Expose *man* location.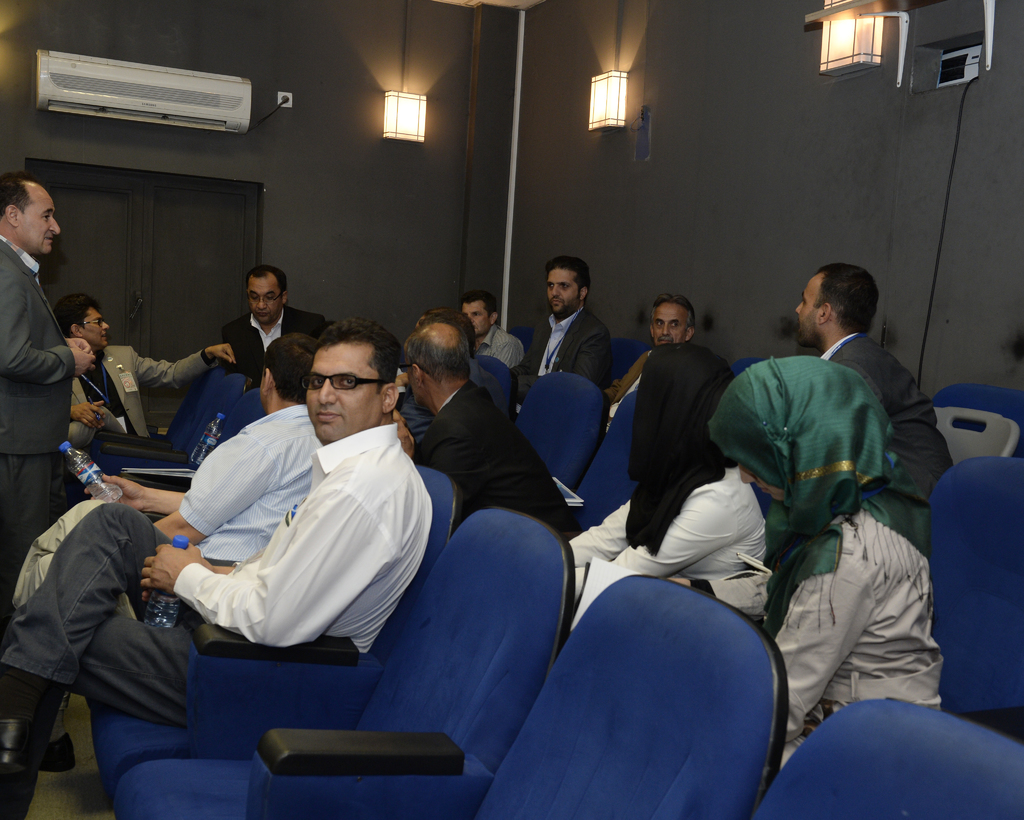
Exposed at bbox=(606, 293, 693, 425).
